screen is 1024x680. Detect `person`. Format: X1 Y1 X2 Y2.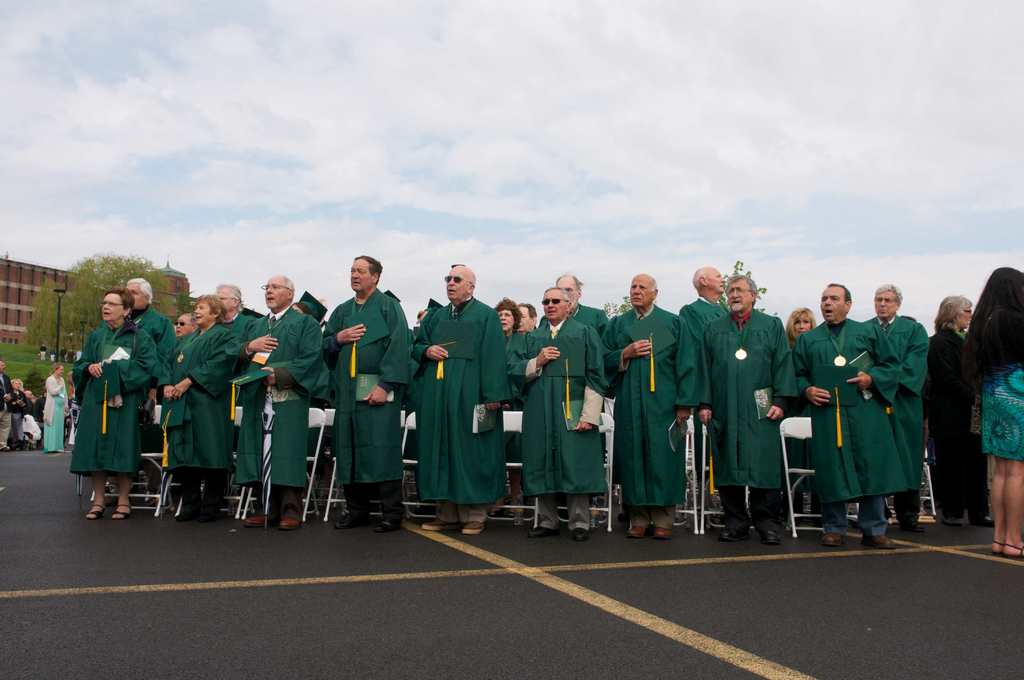
422 261 502 535.
